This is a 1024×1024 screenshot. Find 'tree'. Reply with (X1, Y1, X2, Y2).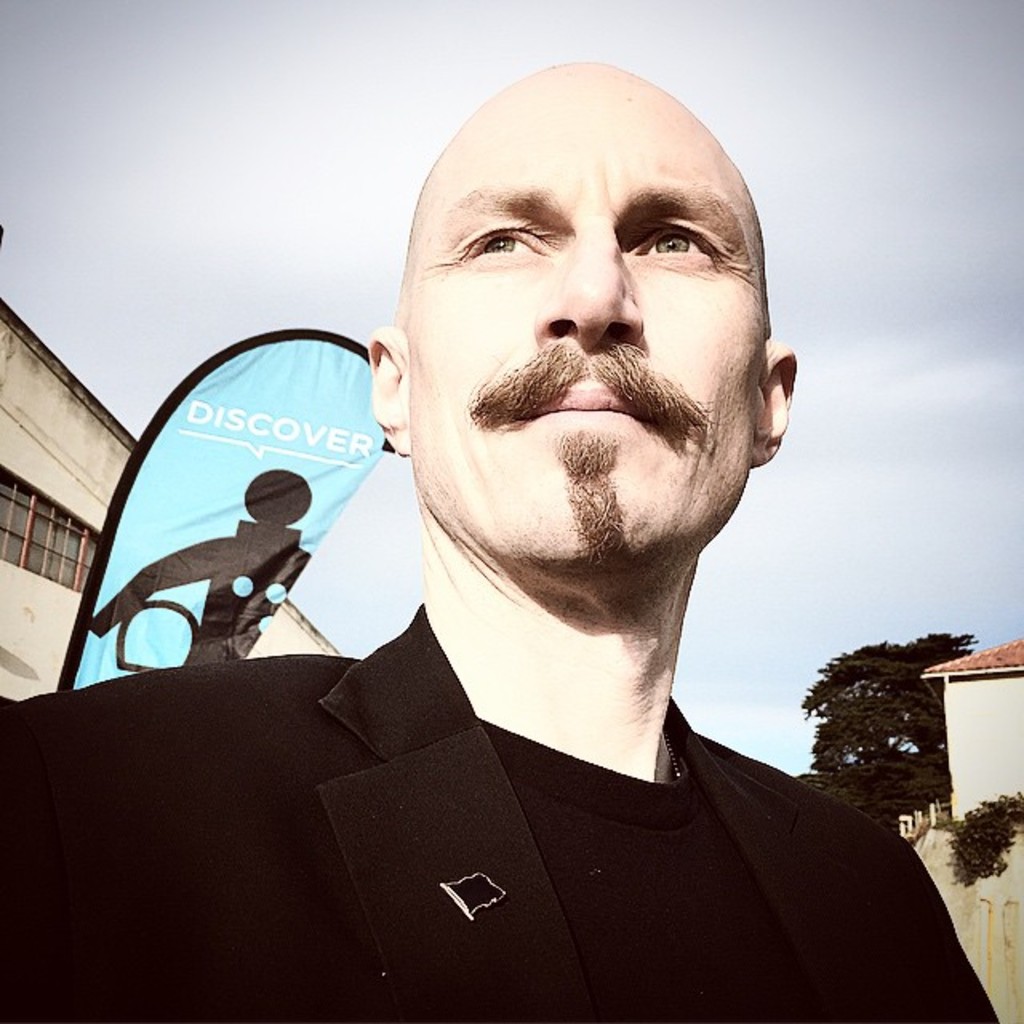
(808, 613, 986, 854).
